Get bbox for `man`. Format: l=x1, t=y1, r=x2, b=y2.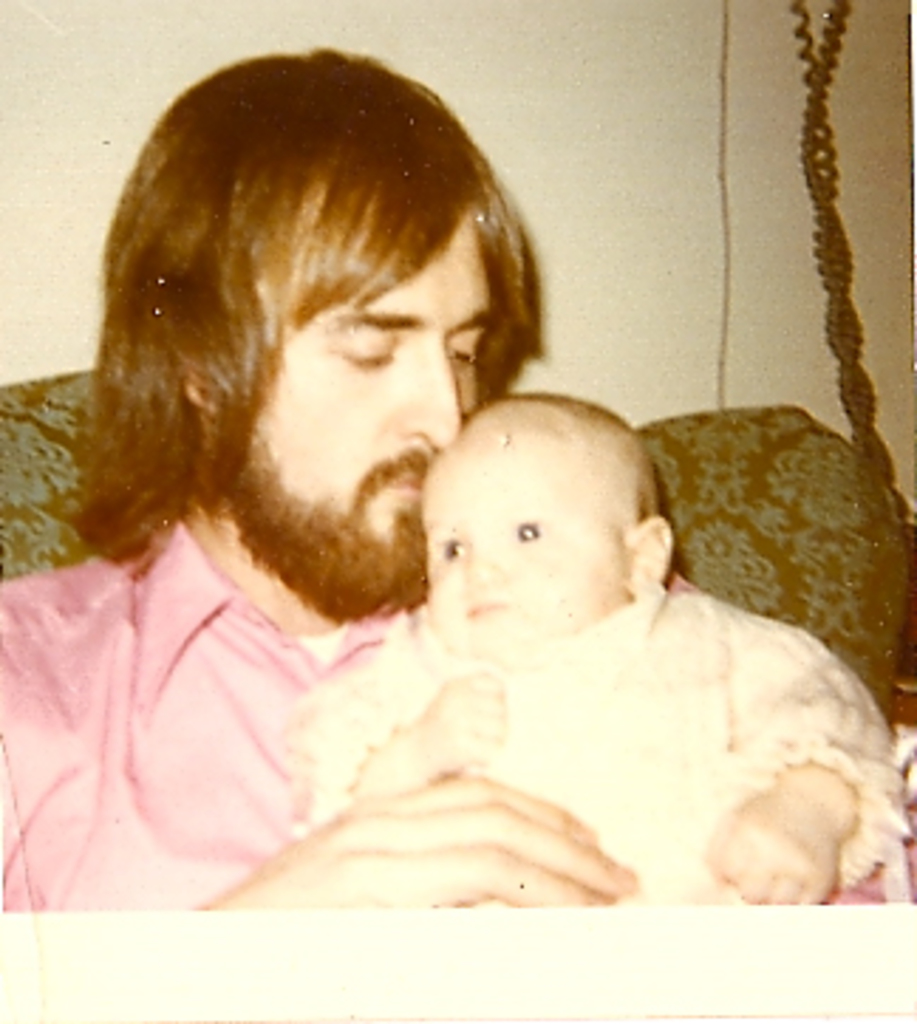
l=42, t=99, r=824, b=911.
